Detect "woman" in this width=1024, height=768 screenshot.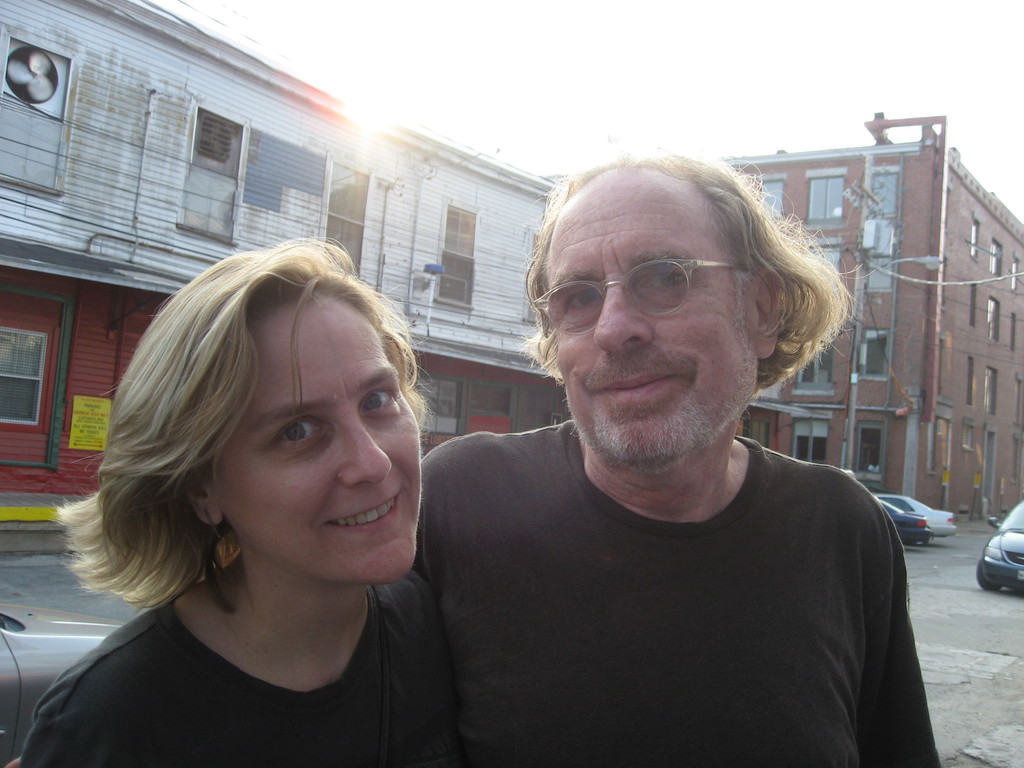
Detection: rect(22, 234, 461, 767).
